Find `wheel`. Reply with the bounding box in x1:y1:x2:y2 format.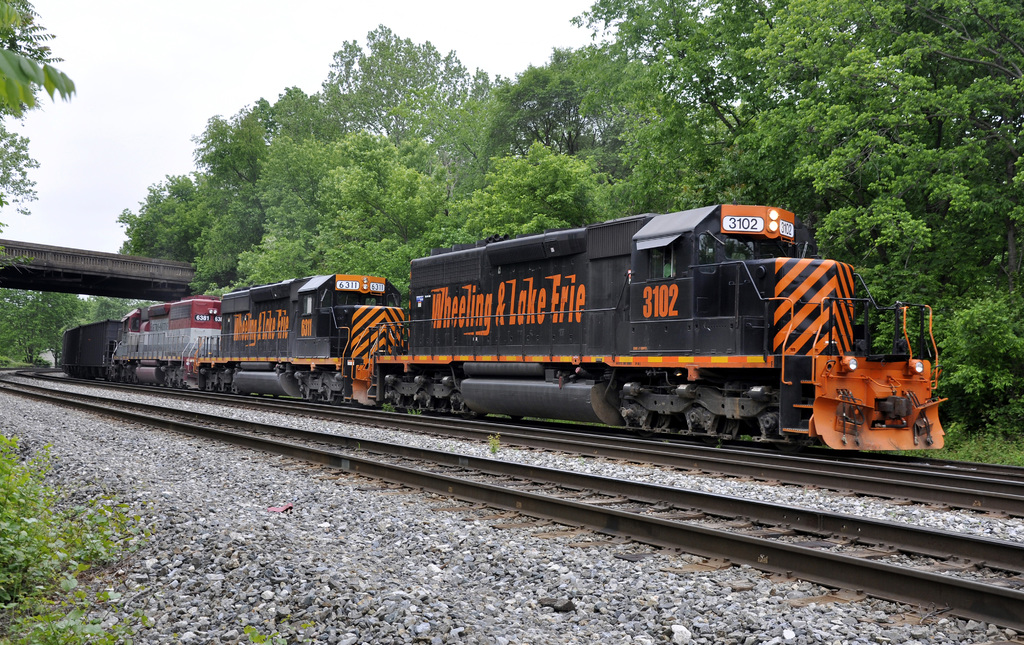
700:420:724:444.
